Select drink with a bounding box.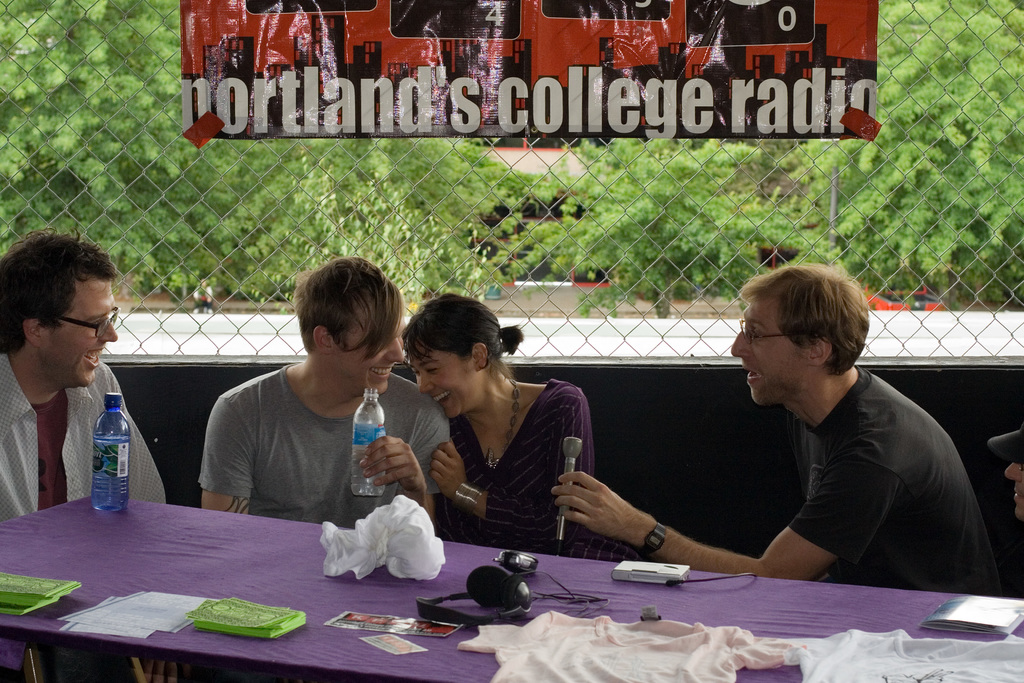
[x1=93, y1=436, x2=131, y2=512].
